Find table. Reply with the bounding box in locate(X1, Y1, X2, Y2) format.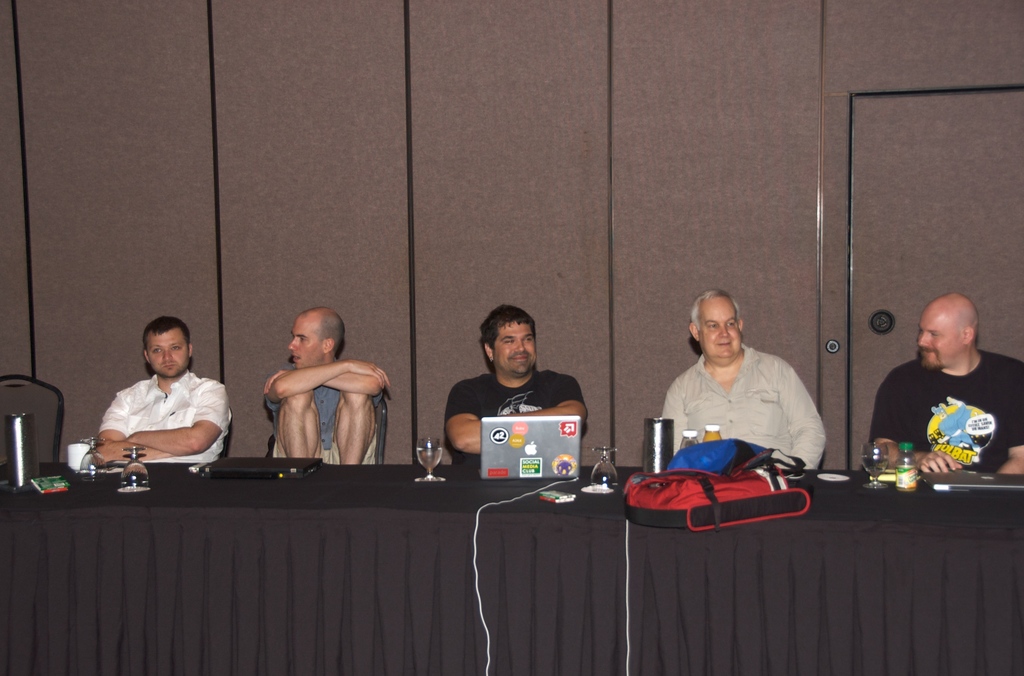
locate(0, 456, 1023, 675).
